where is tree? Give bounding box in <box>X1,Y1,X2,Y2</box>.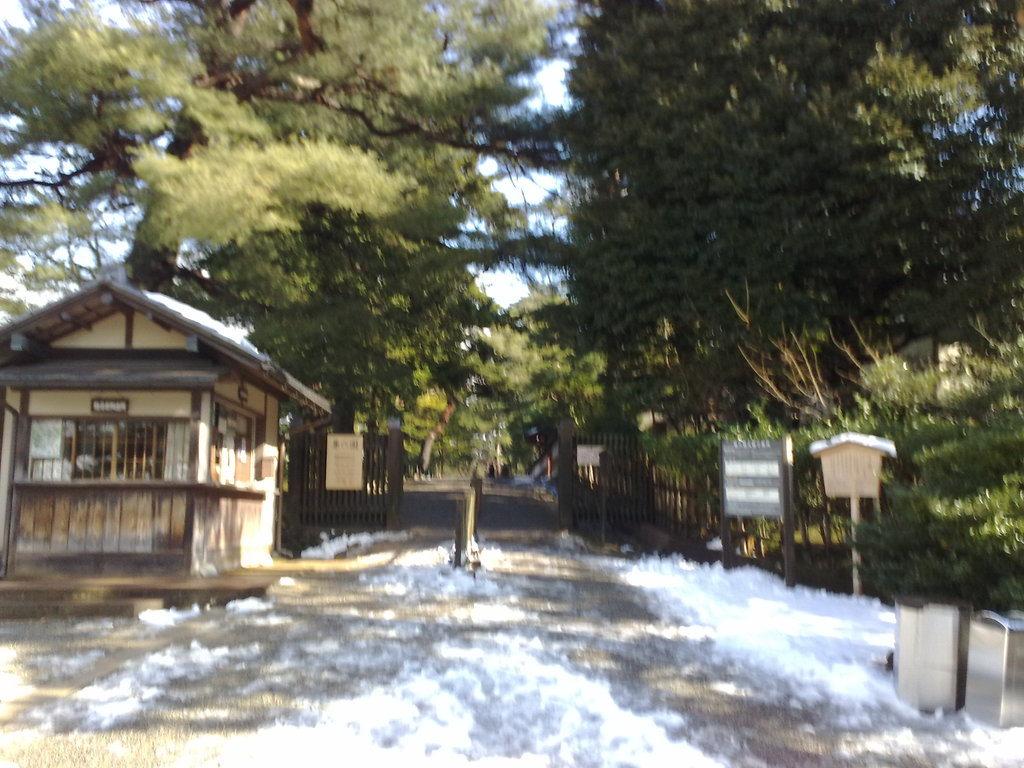
<box>0,0,604,495</box>.
